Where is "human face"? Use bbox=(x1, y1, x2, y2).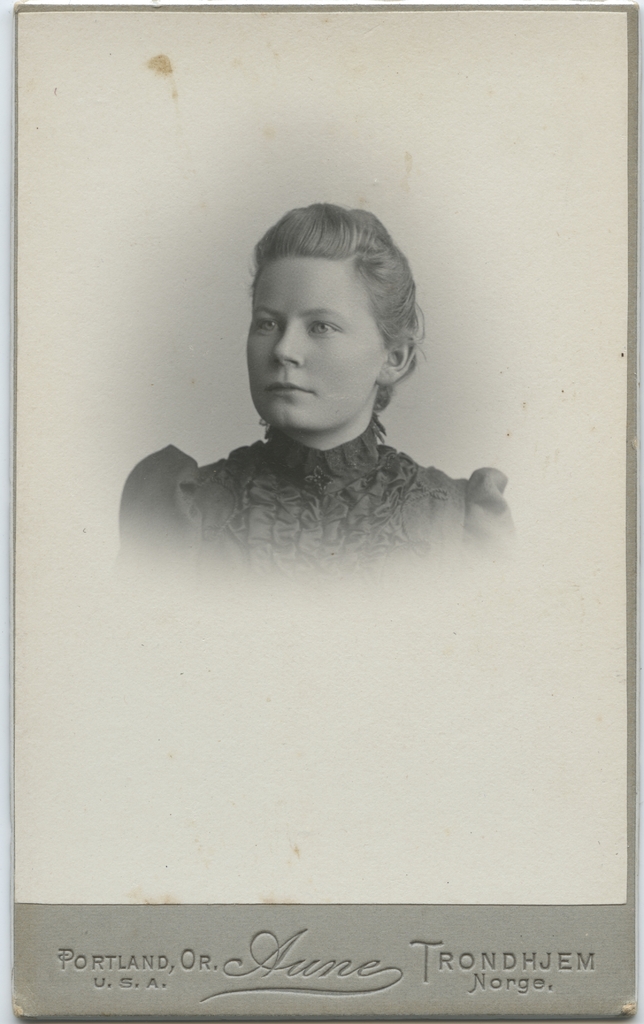
bbox=(247, 260, 380, 426).
